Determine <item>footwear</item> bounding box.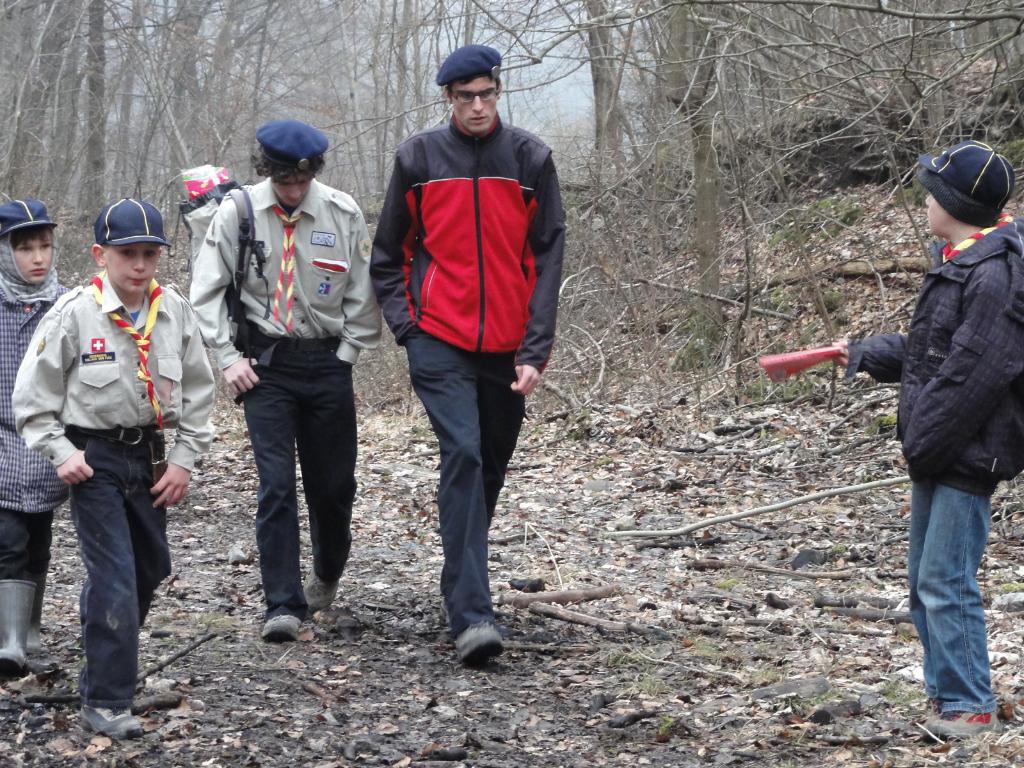
Determined: x1=75 y1=703 x2=142 y2=737.
